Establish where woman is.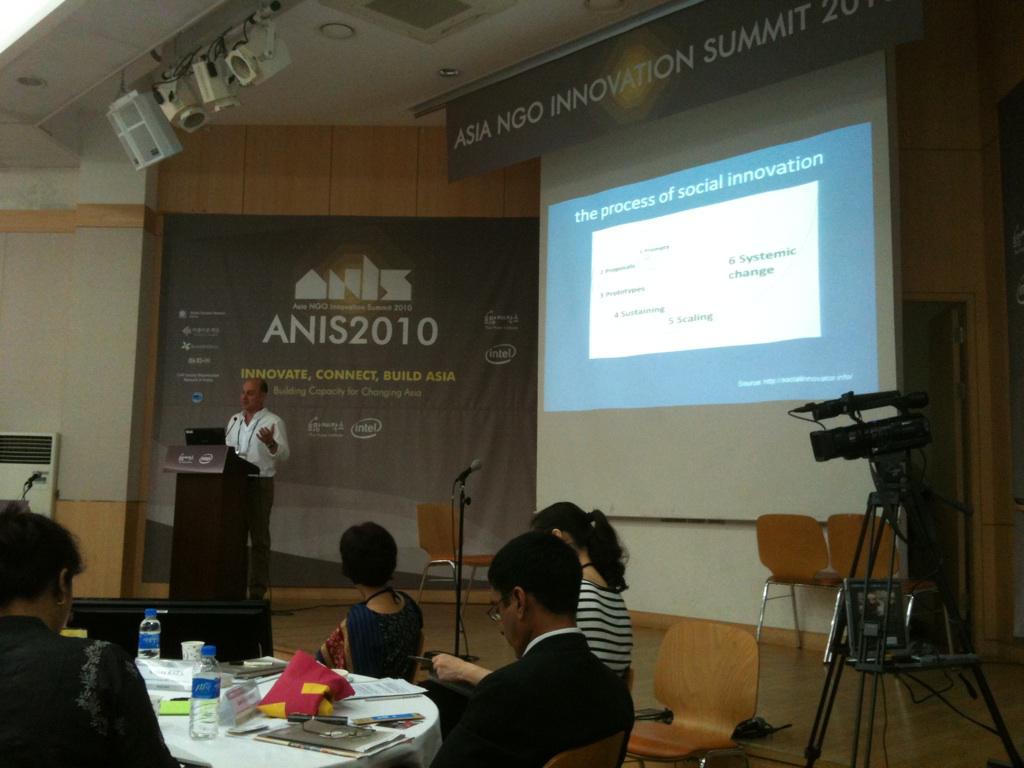
Established at (left=1, top=528, right=153, bottom=767).
